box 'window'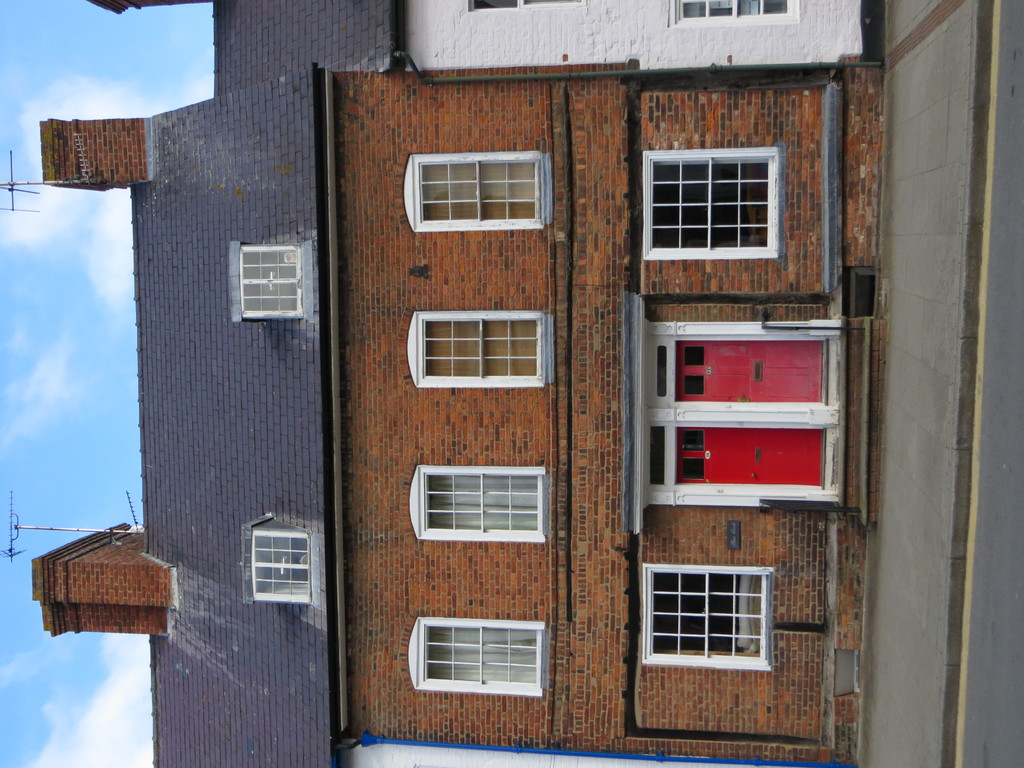
box(242, 245, 307, 321)
